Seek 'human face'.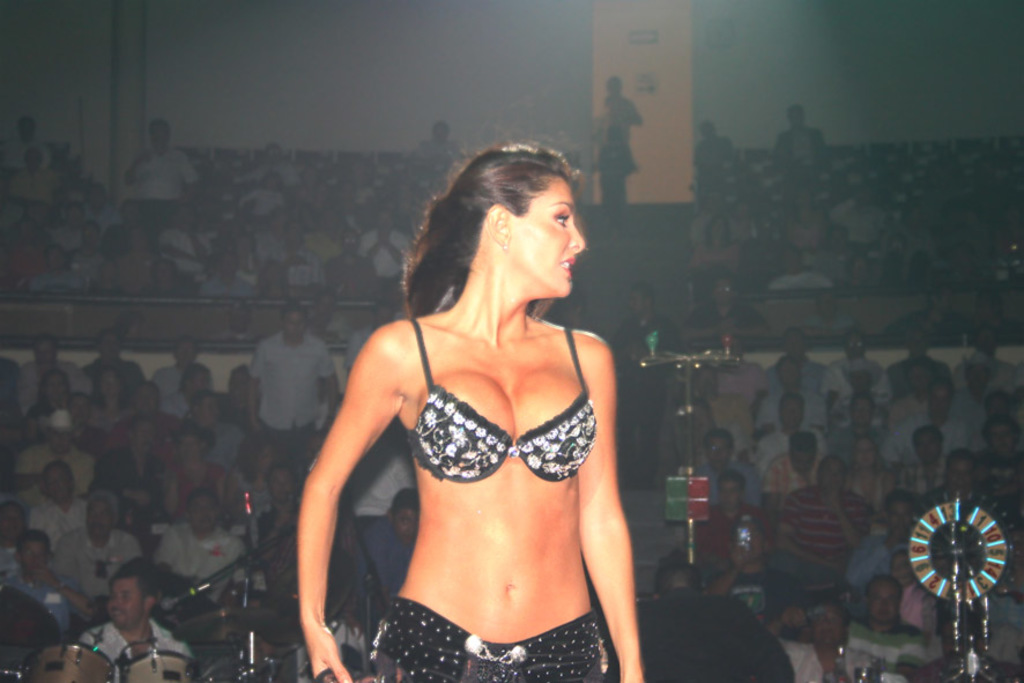
(814,610,848,652).
